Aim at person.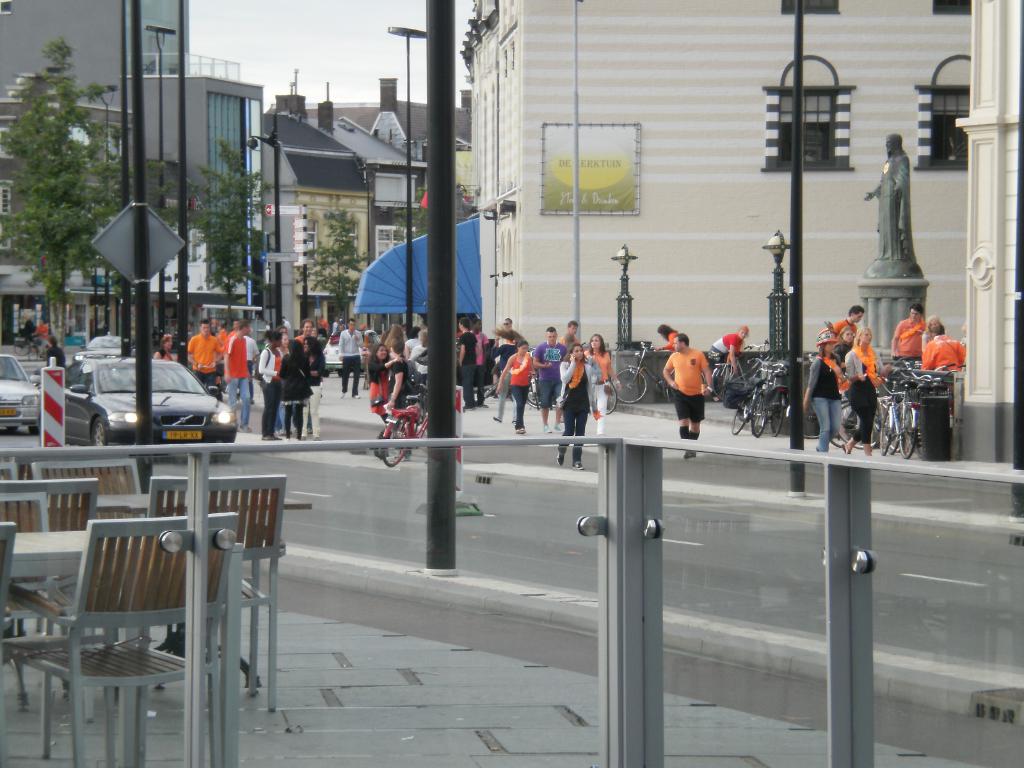
Aimed at <box>235,330,268,426</box>.
